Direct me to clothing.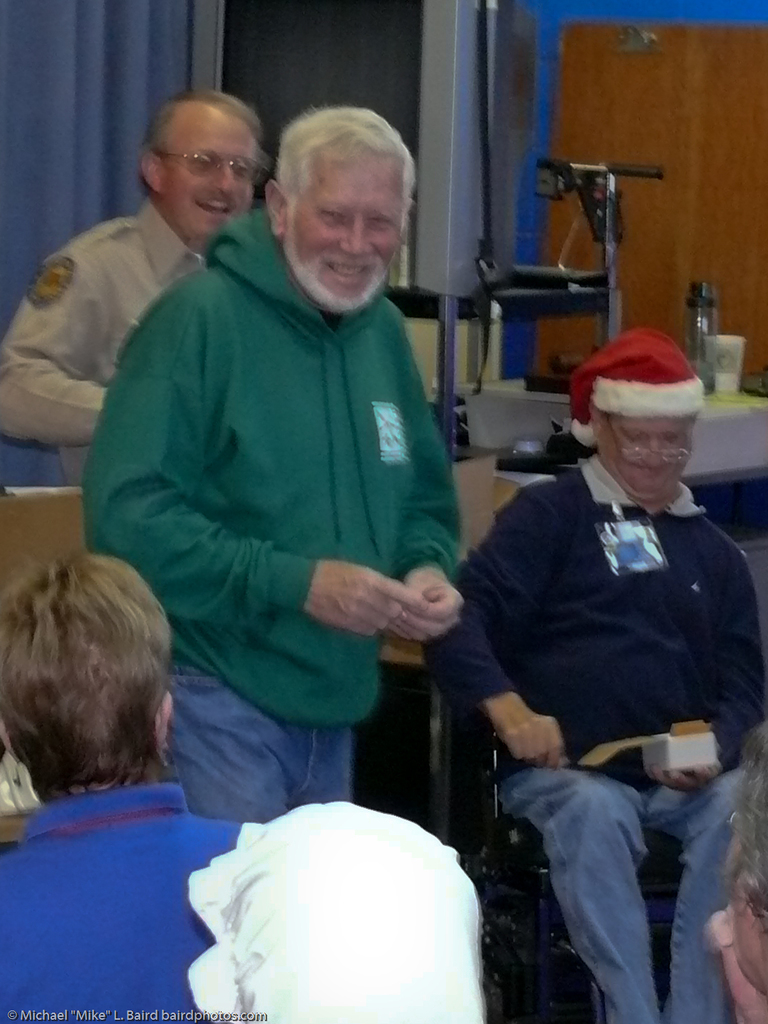
Direction: locate(0, 206, 212, 484).
